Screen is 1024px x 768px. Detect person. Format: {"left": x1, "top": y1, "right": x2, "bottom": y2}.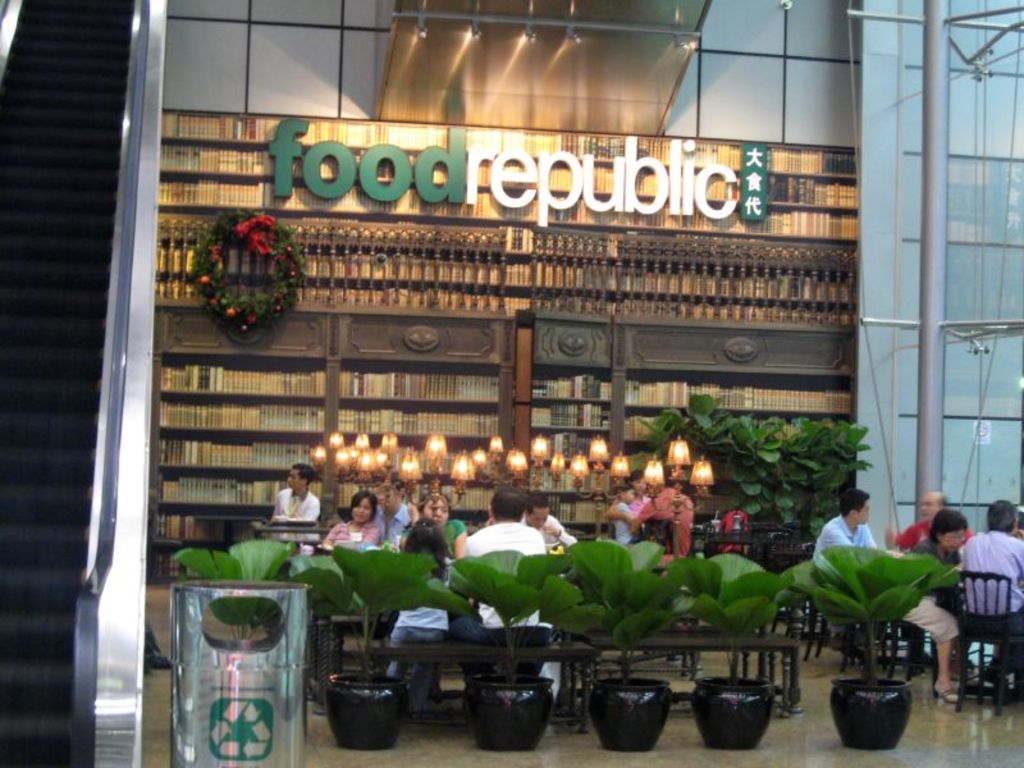
{"left": 957, "top": 498, "right": 1023, "bottom": 698}.
